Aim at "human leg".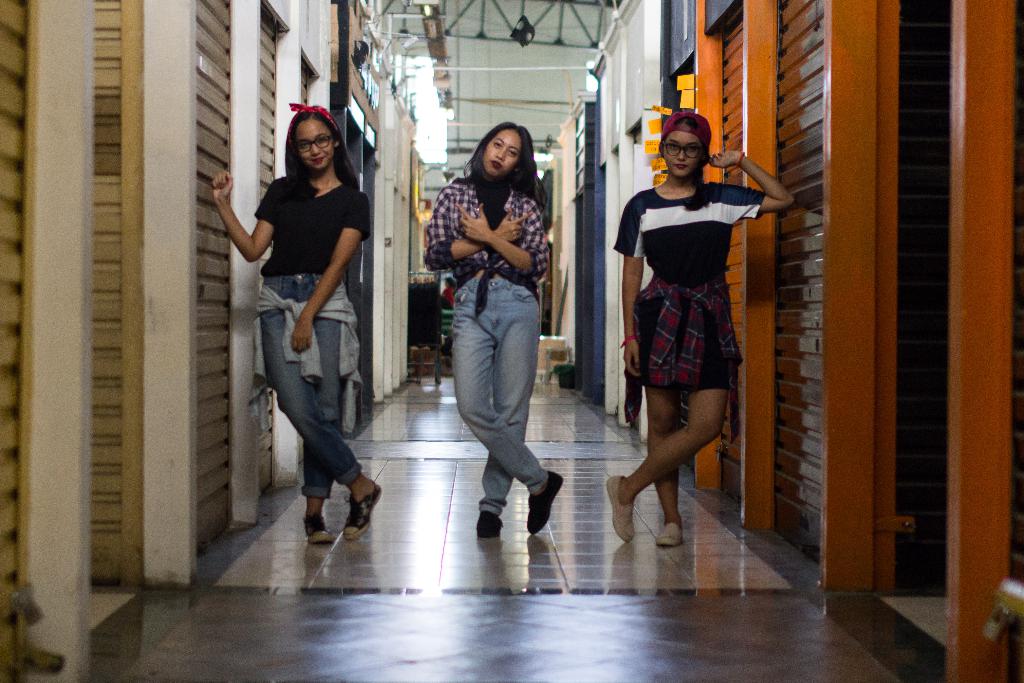
Aimed at rect(476, 267, 544, 541).
